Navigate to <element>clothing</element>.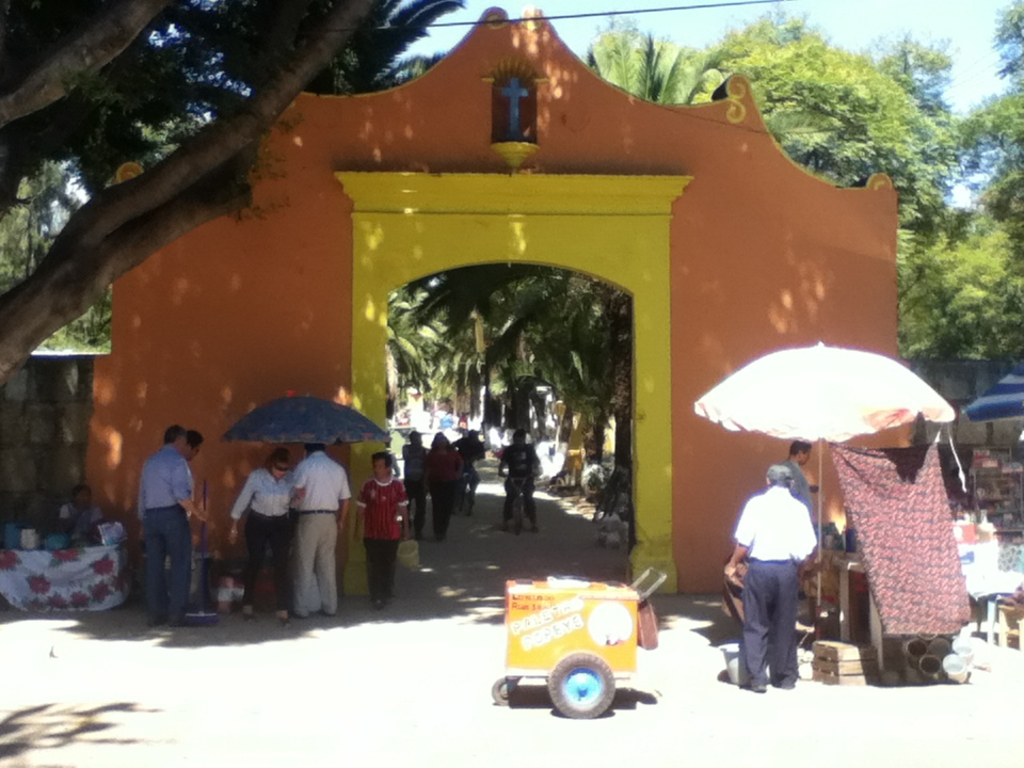
Navigation target: x1=500 y1=444 x2=537 y2=517.
